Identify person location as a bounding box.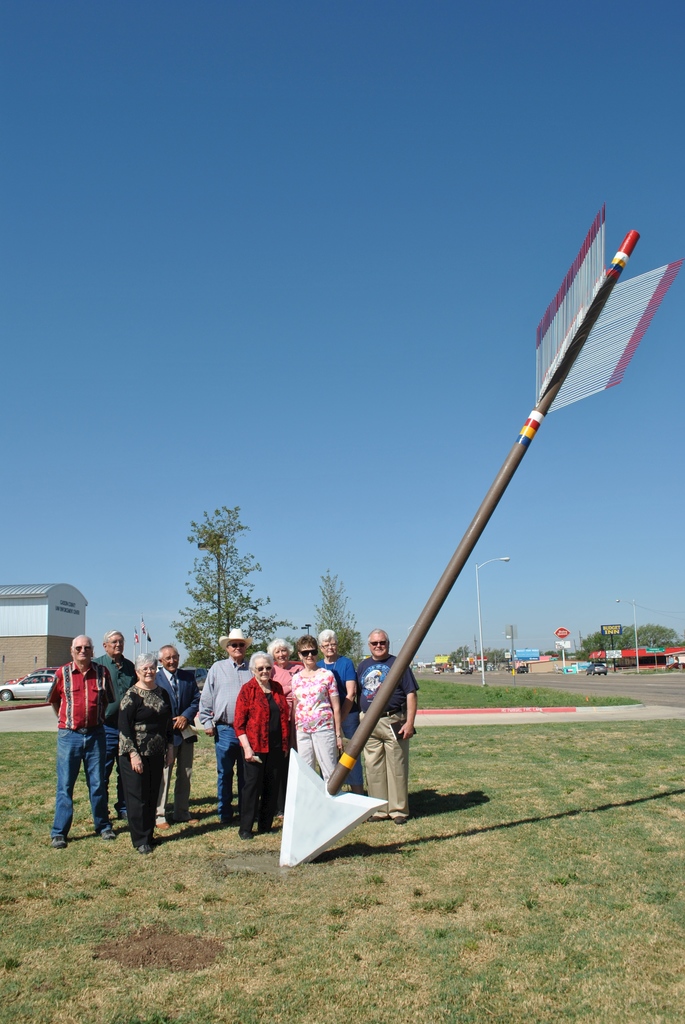
left=199, top=628, right=254, bottom=826.
